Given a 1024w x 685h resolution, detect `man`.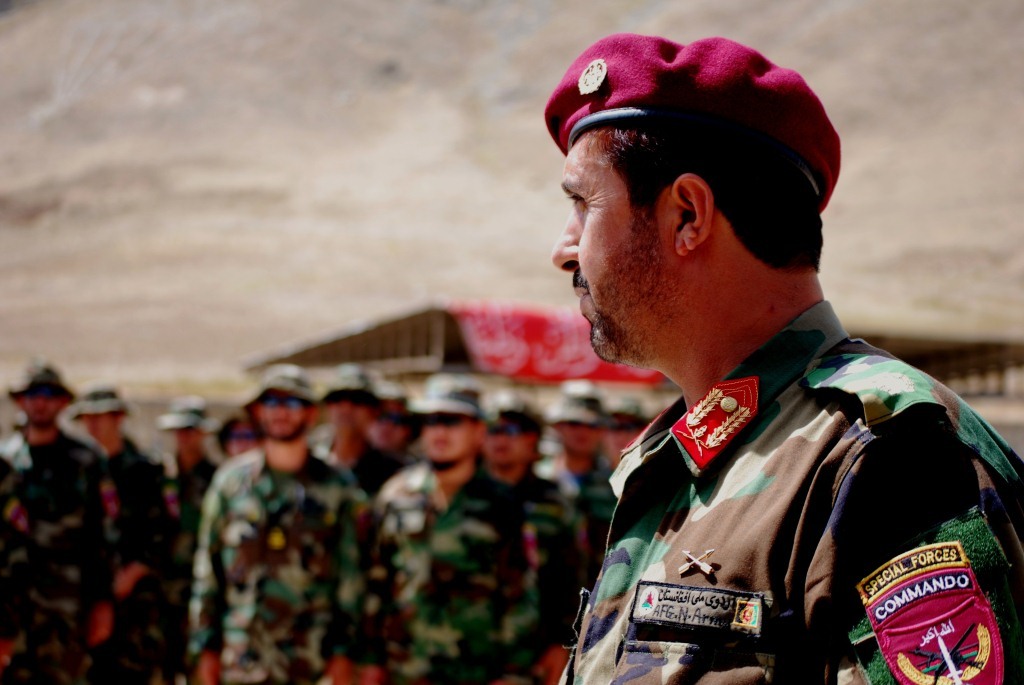
540:376:618:616.
